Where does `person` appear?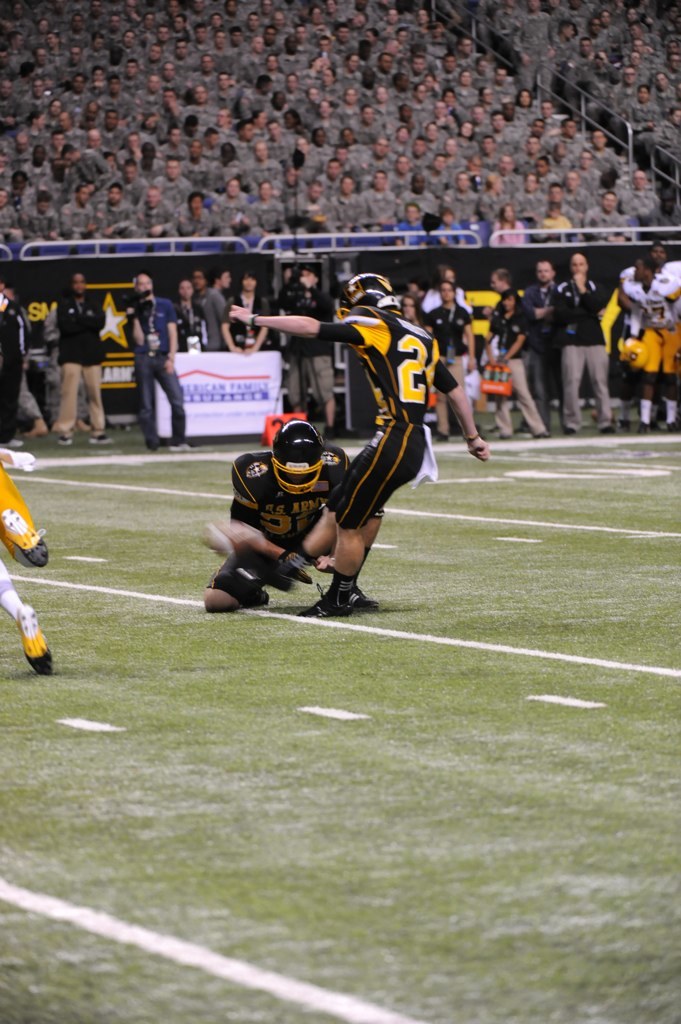
Appears at 619/248/680/436.
